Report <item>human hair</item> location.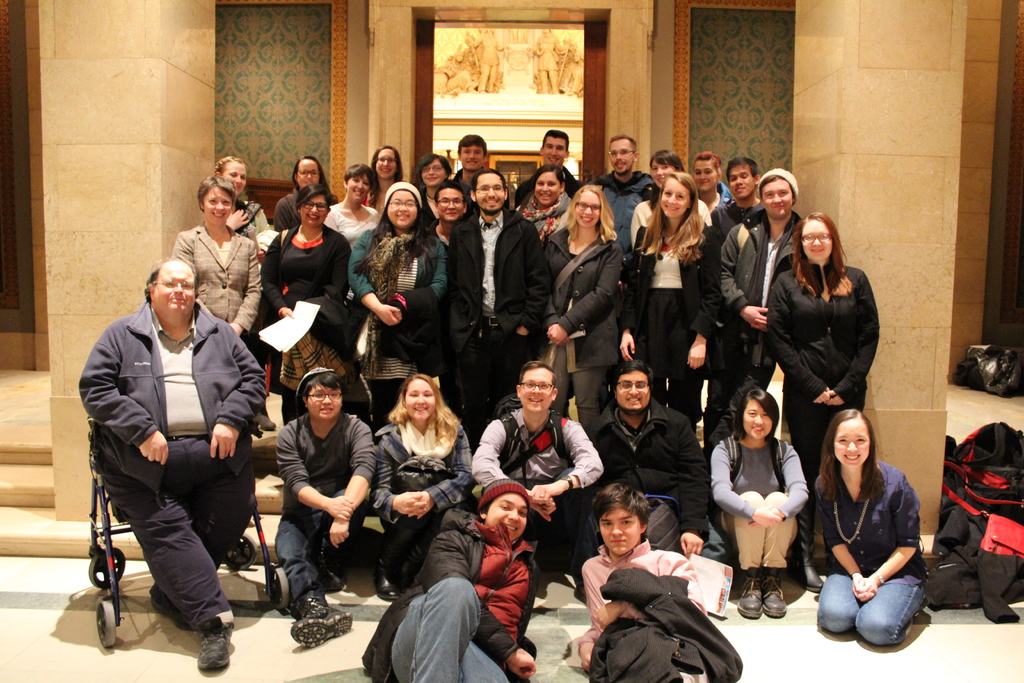
Report: <region>473, 168, 506, 193</region>.
